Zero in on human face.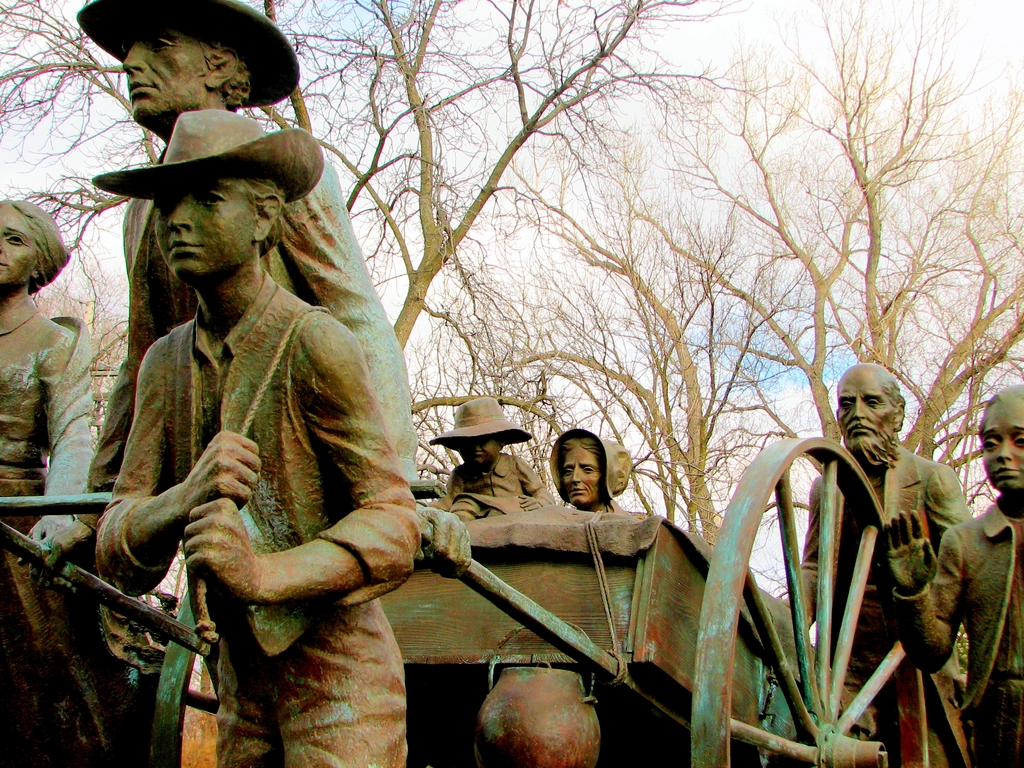
Zeroed in: {"left": 838, "top": 364, "right": 893, "bottom": 439}.
